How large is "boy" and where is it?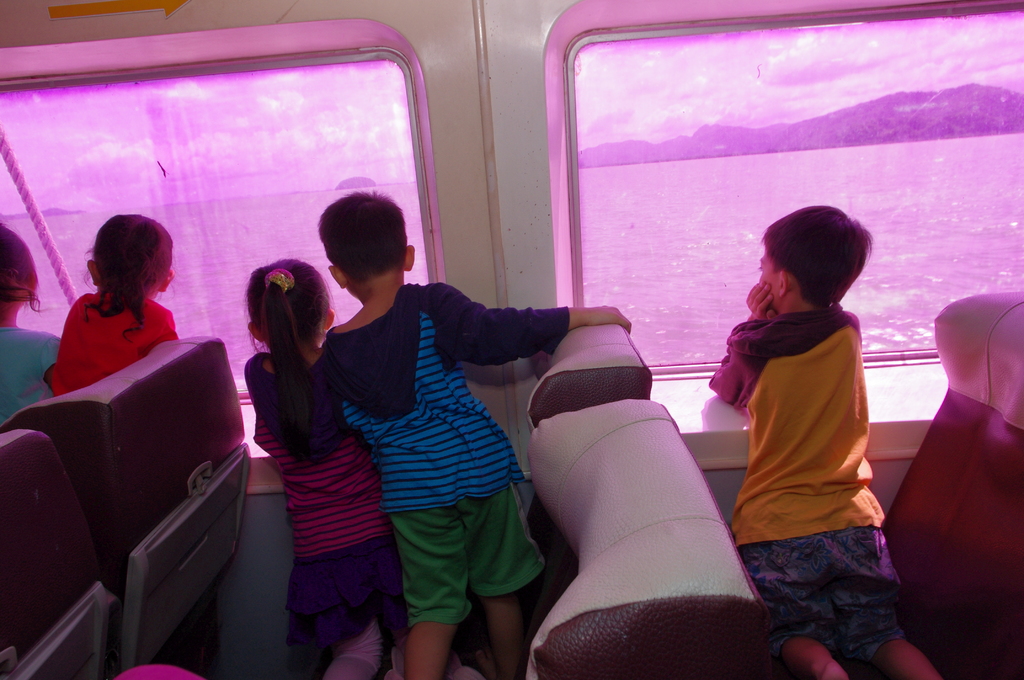
Bounding box: select_region(259, 192, 632, 679).
